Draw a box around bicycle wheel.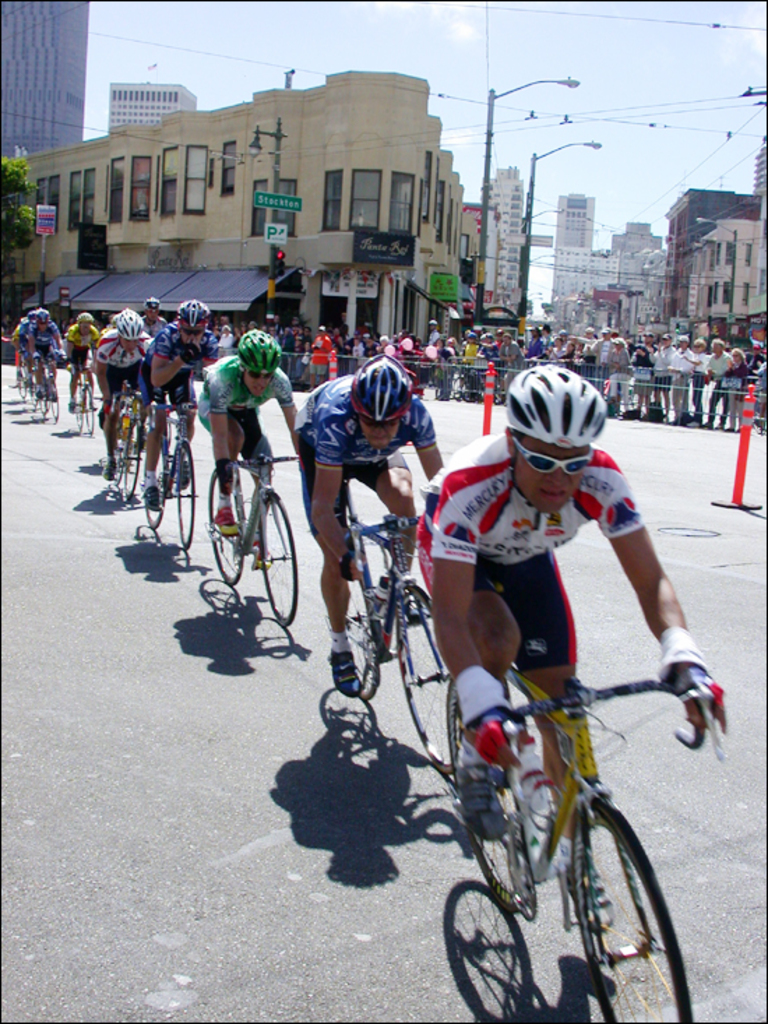
(85,386,95,434).
